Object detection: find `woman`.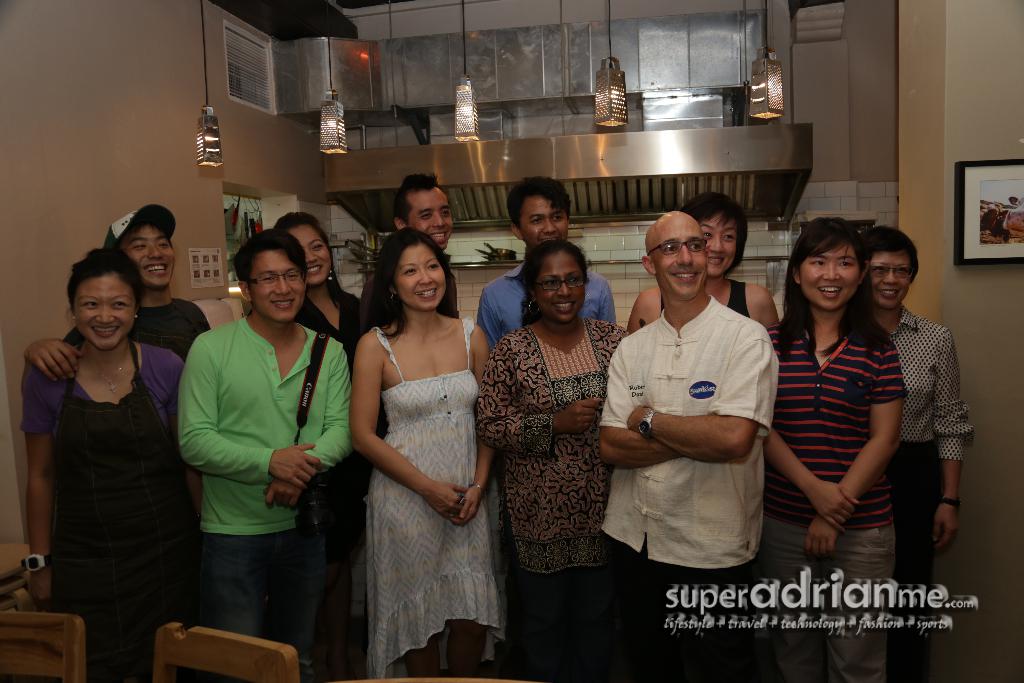
19, 238, 189, 682.
